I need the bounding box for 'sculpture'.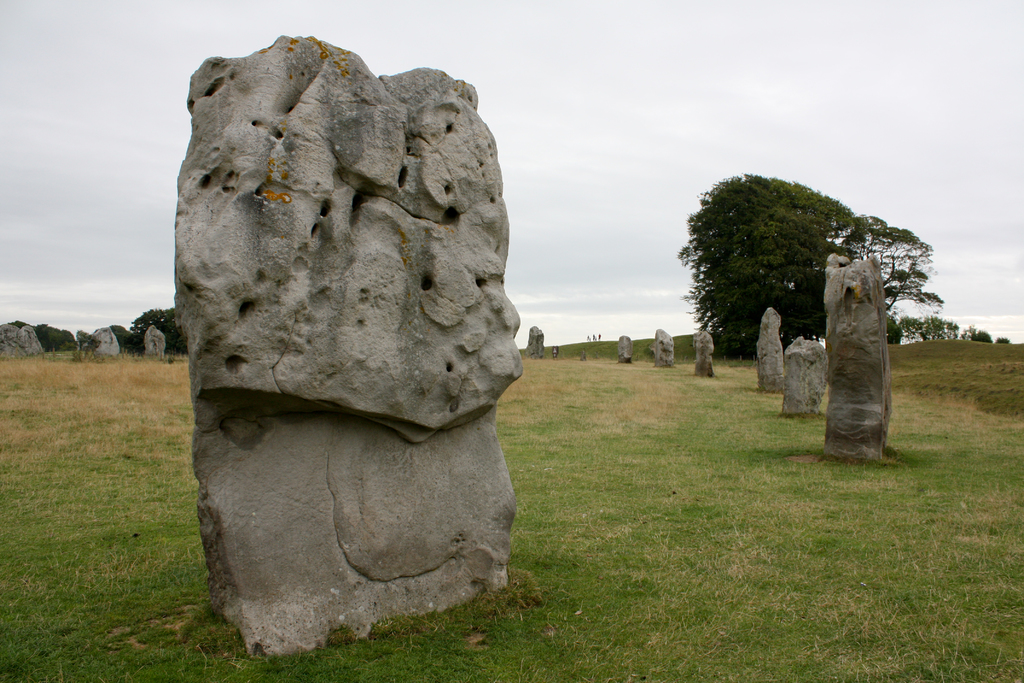
Here it is: BBox(691, 325, 712, 383).
